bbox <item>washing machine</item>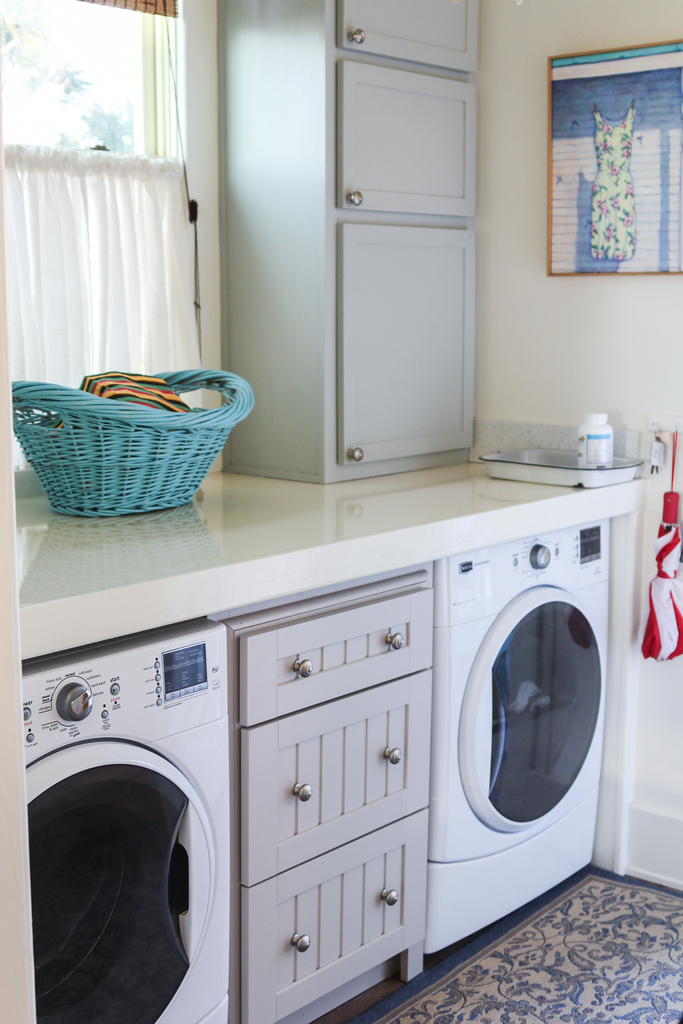
pyautogui.locateOnScreen(431, 510, 613, 979)
